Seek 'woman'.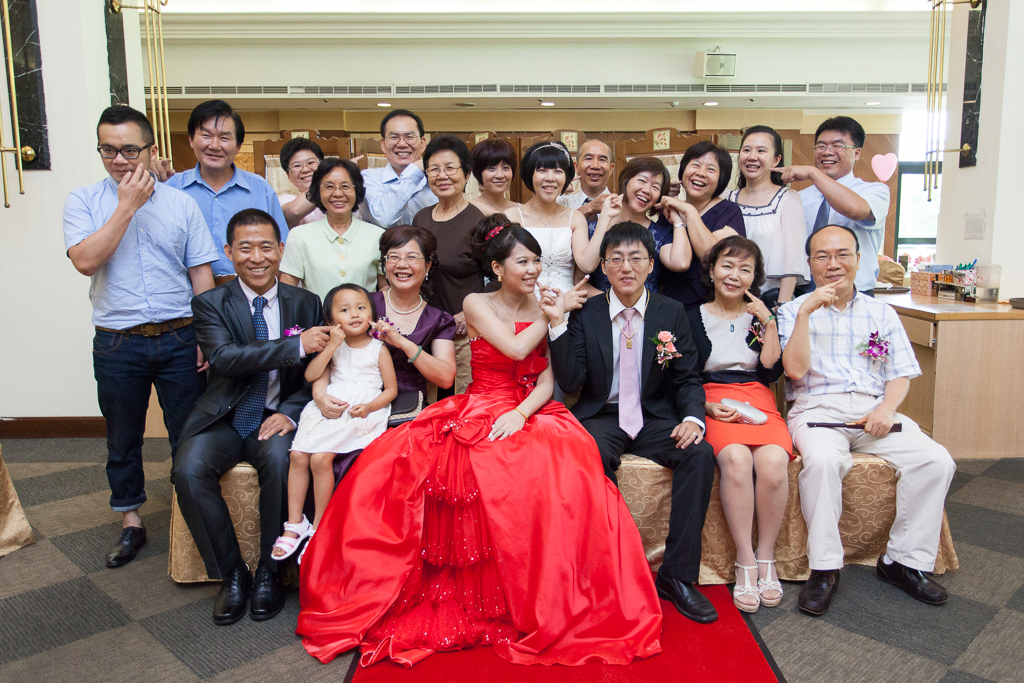
[left=585, top=155, right=700, bottom=299].
